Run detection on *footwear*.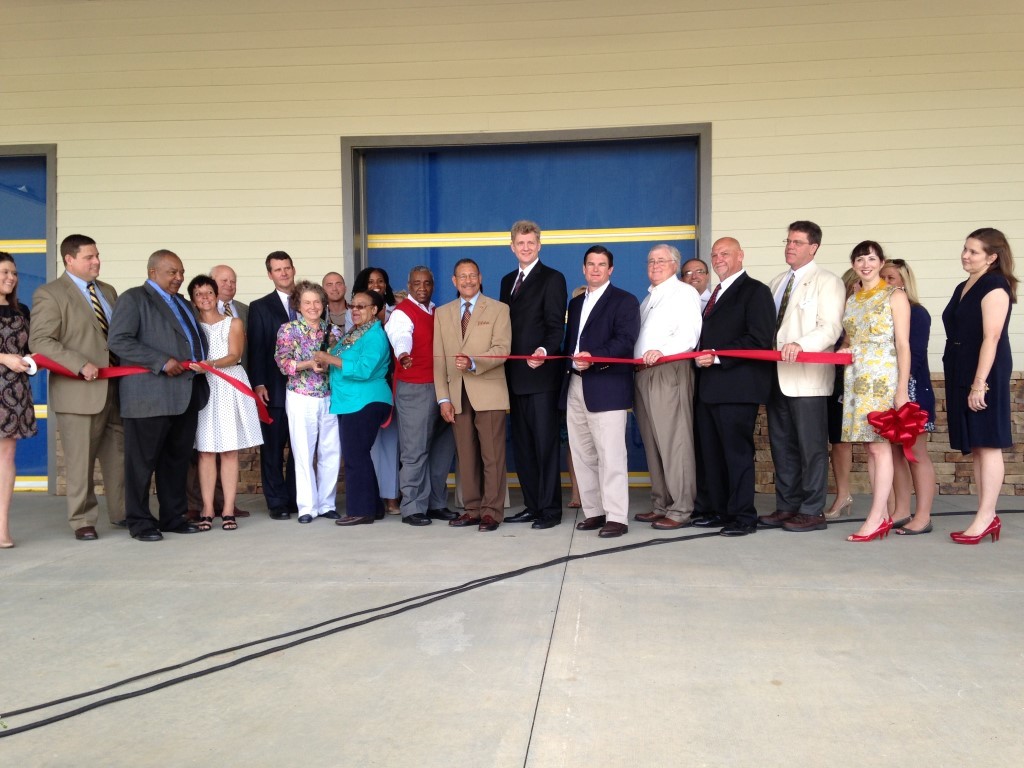
Result: {"left": 218, "top": 513, "right": 239, "bottom": 530}.
